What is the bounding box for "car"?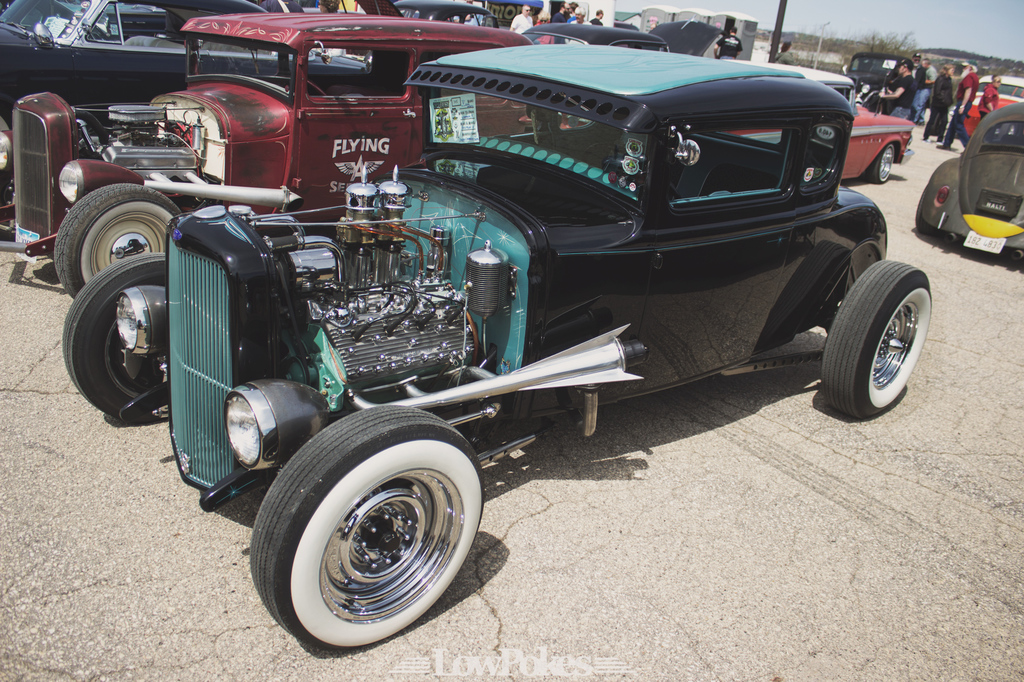
region(915, 104, 1023, 268).
